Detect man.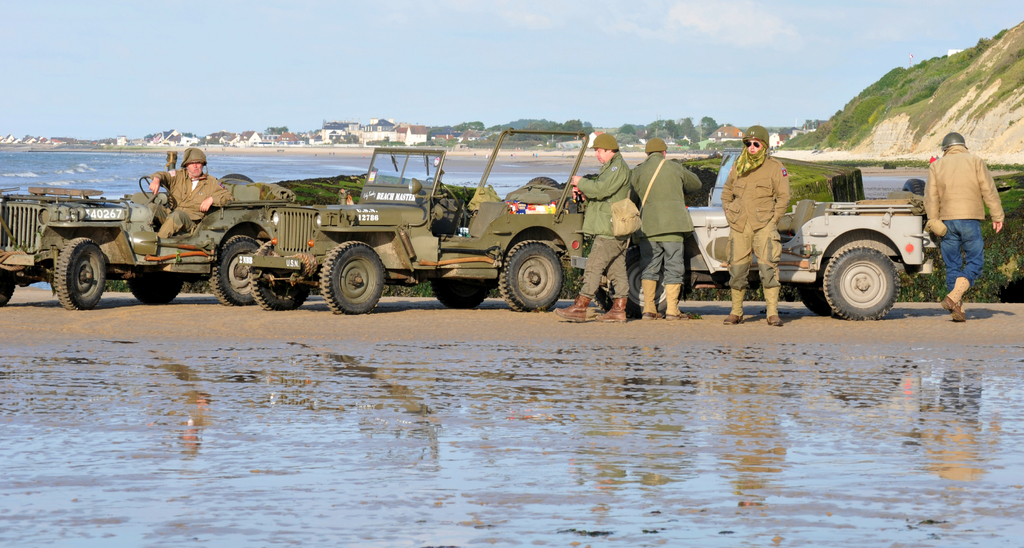
Detected at bbox=(922, 122, 1009, 301).
